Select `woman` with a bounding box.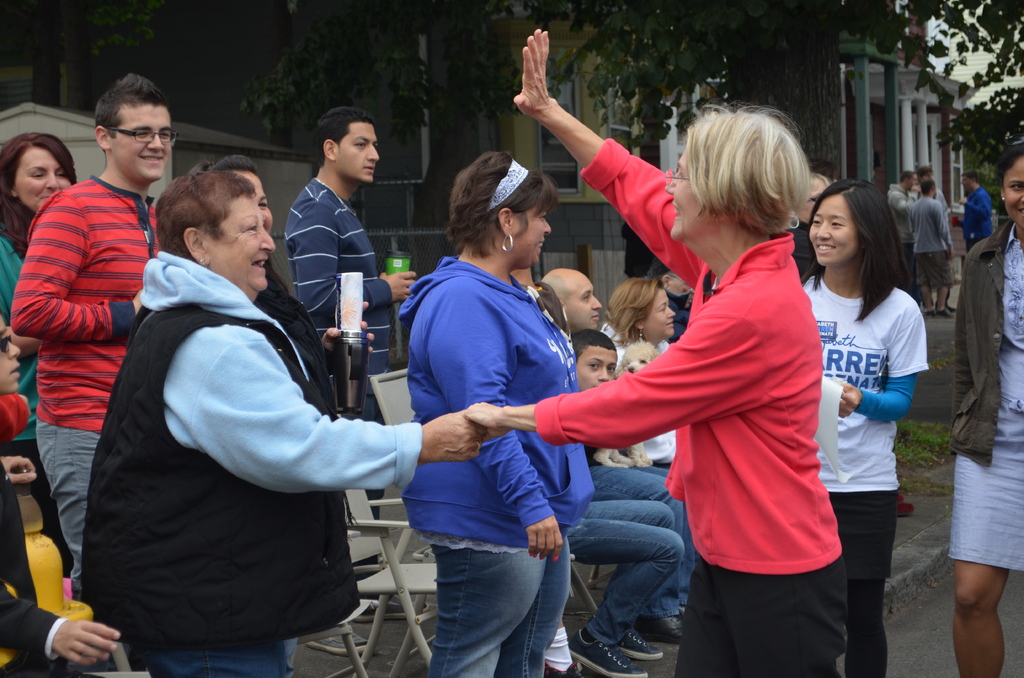
detection(800, 187, 932, 650).
